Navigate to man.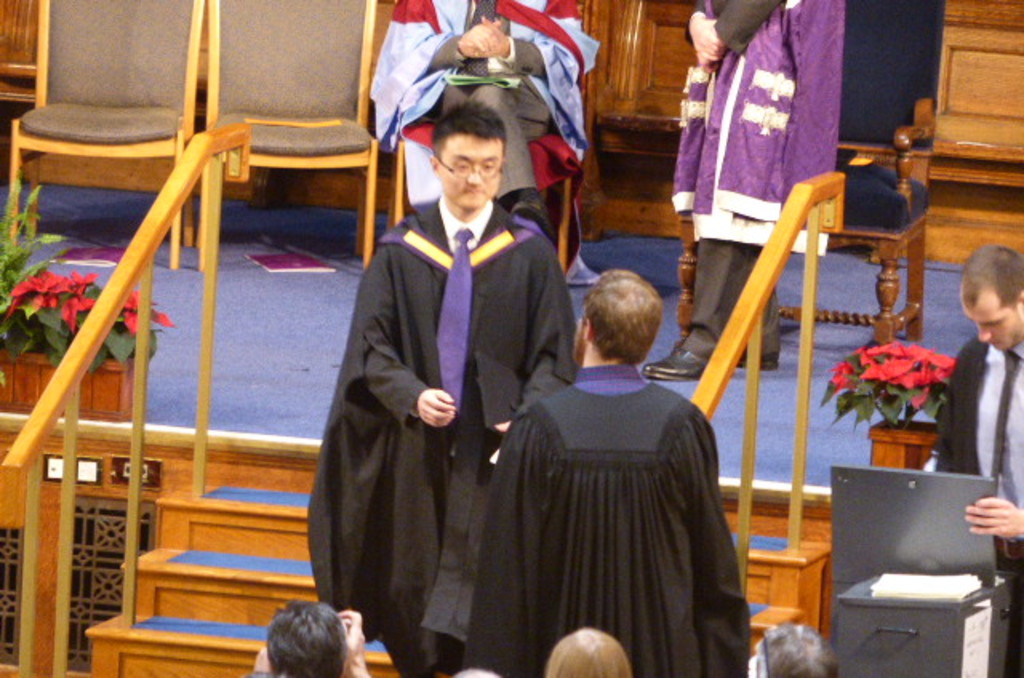
Navigation target: 307, 93, 579, 664.
